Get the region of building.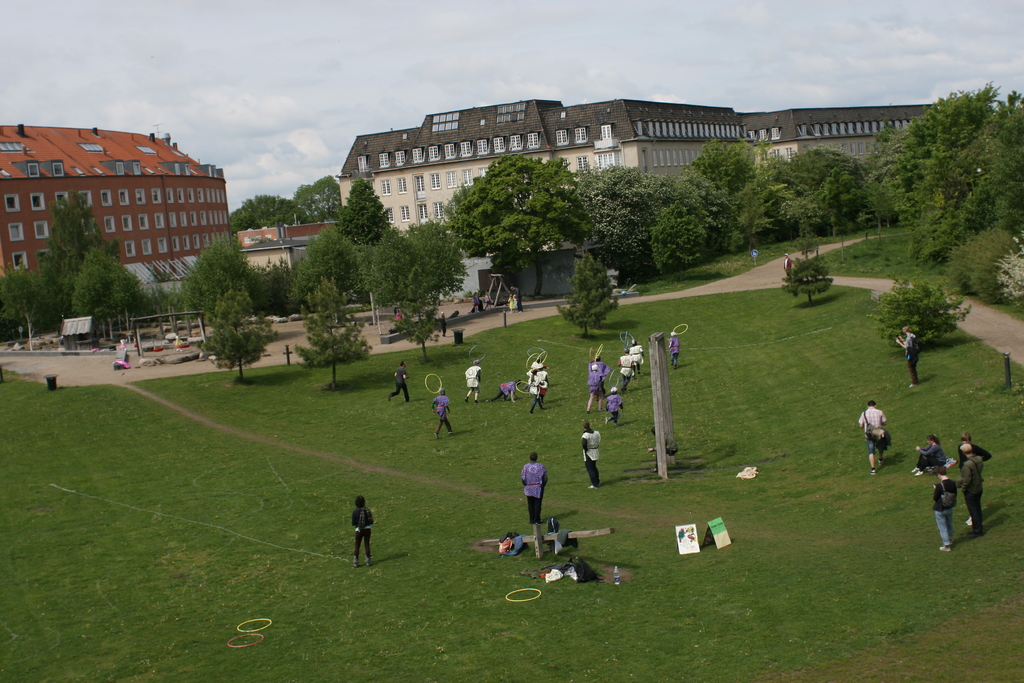
(x1=325, y1=92, x2=936, y2=236).
